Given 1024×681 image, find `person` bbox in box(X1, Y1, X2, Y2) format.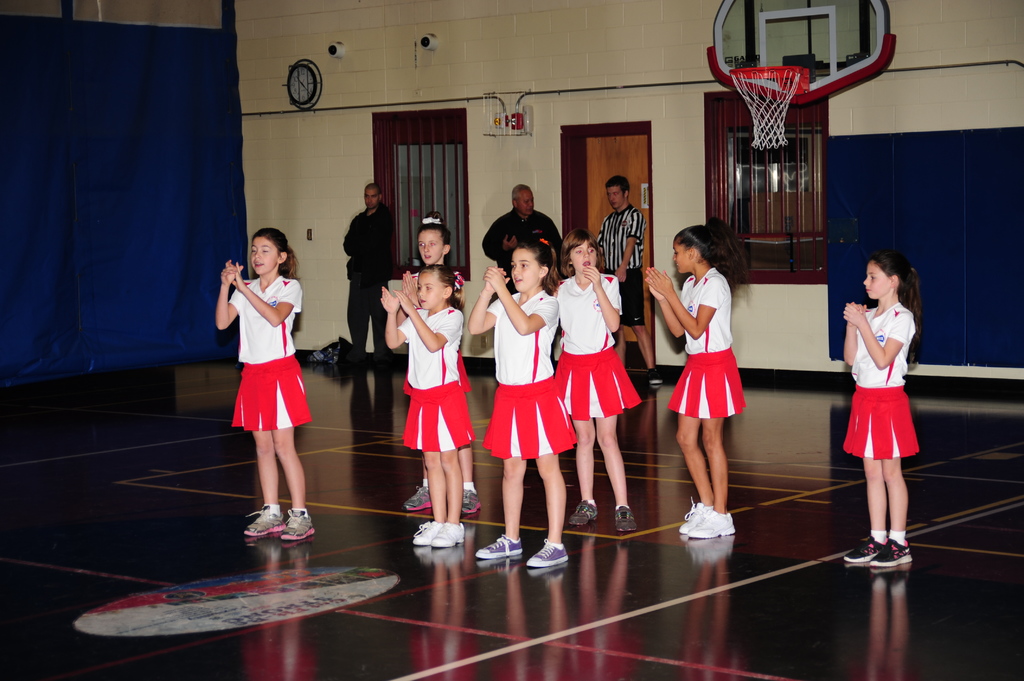
box(400, 212, 480, 517).
